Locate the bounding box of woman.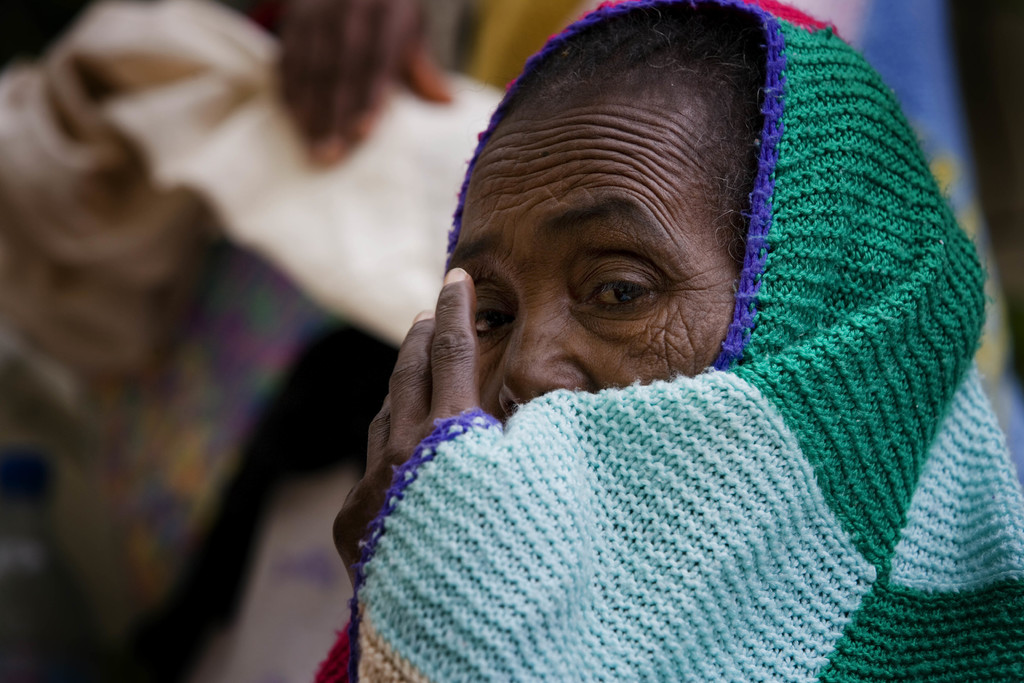
Bounding box: [296, 28, 1016, 652].
